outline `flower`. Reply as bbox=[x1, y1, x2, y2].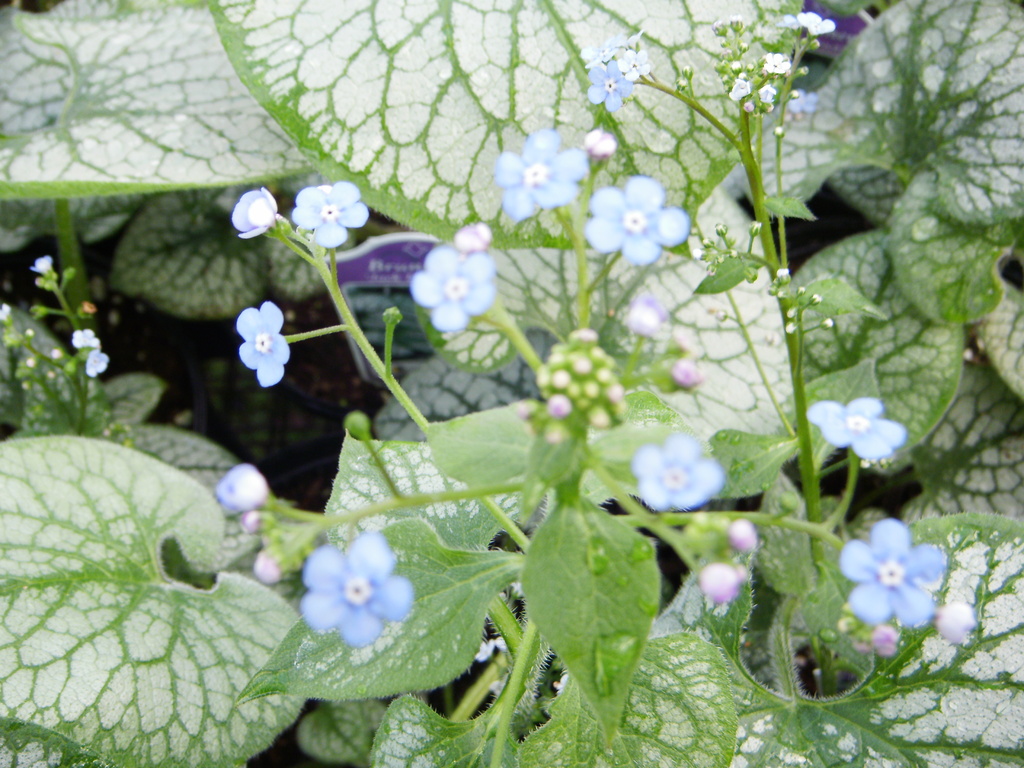
bbox=[495, 132, 589, 228].
